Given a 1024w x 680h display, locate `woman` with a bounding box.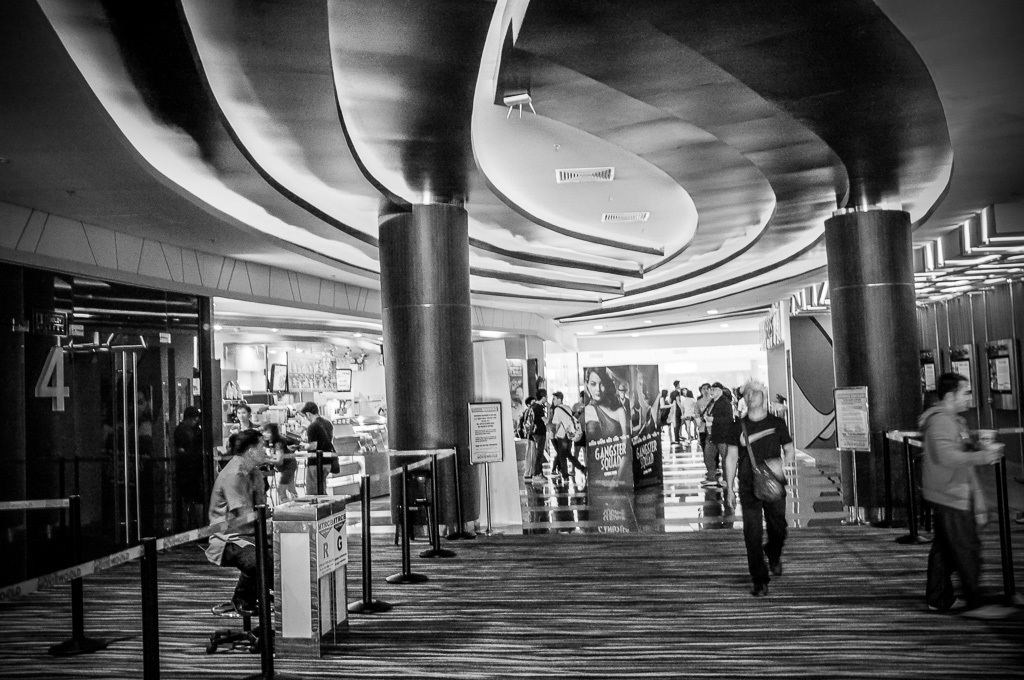
Located: [578, 366, 632, 497].
